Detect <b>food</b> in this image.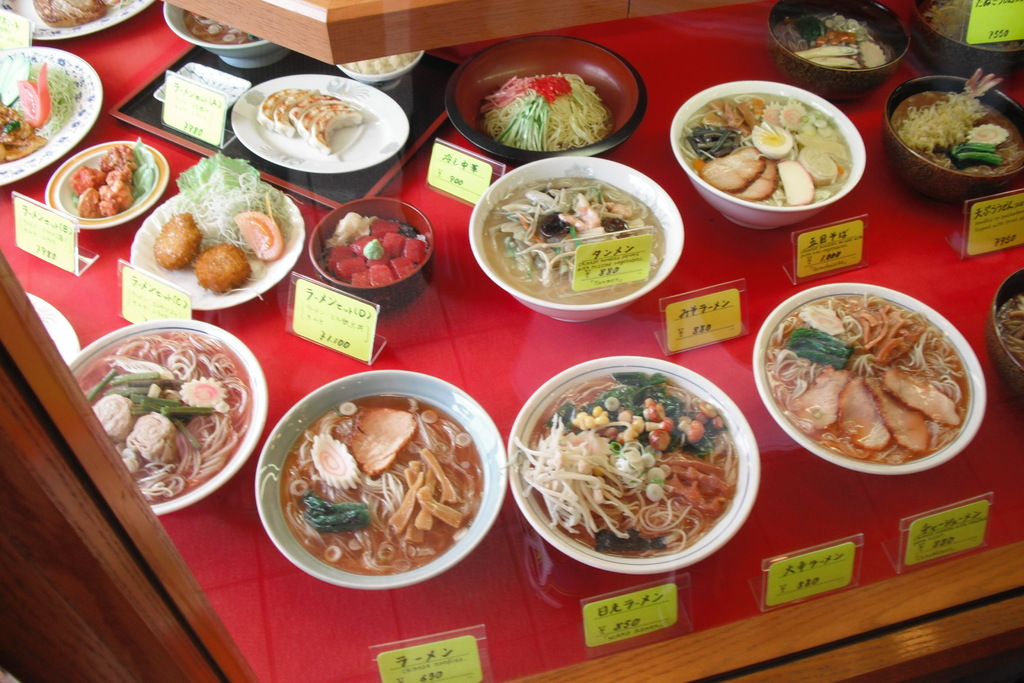
Detection: x1=773 y1=7 x2=898 y2=70.
